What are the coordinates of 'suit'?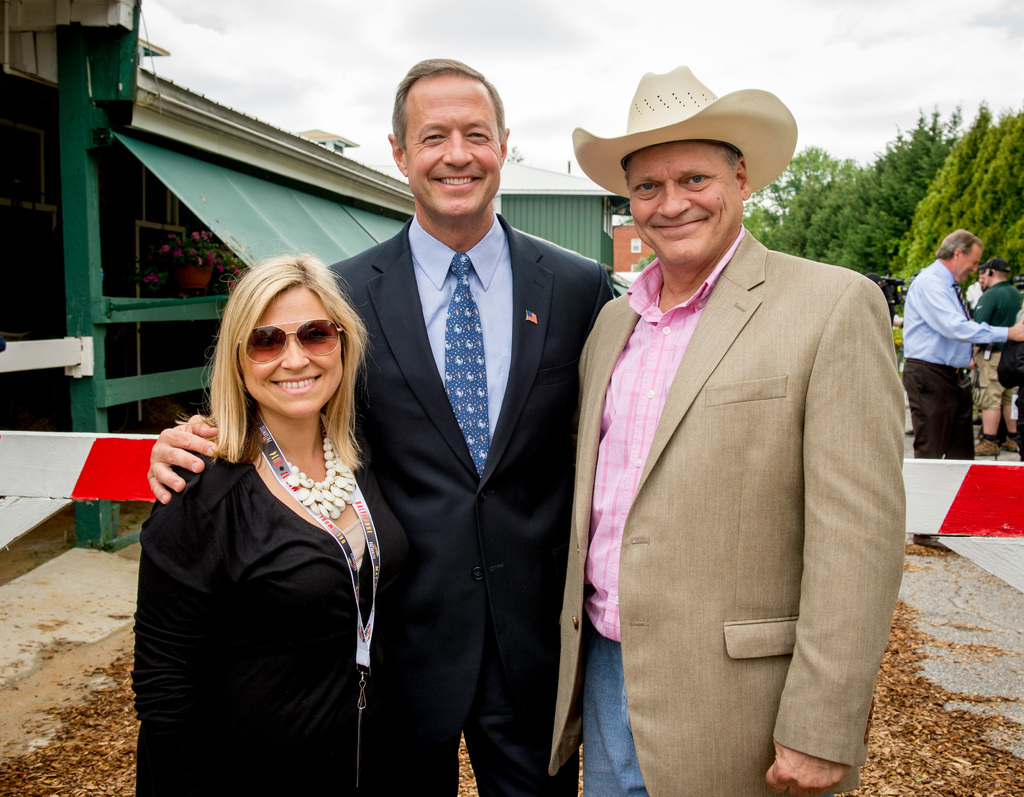
bbox=(550, 83, 912, 796).
